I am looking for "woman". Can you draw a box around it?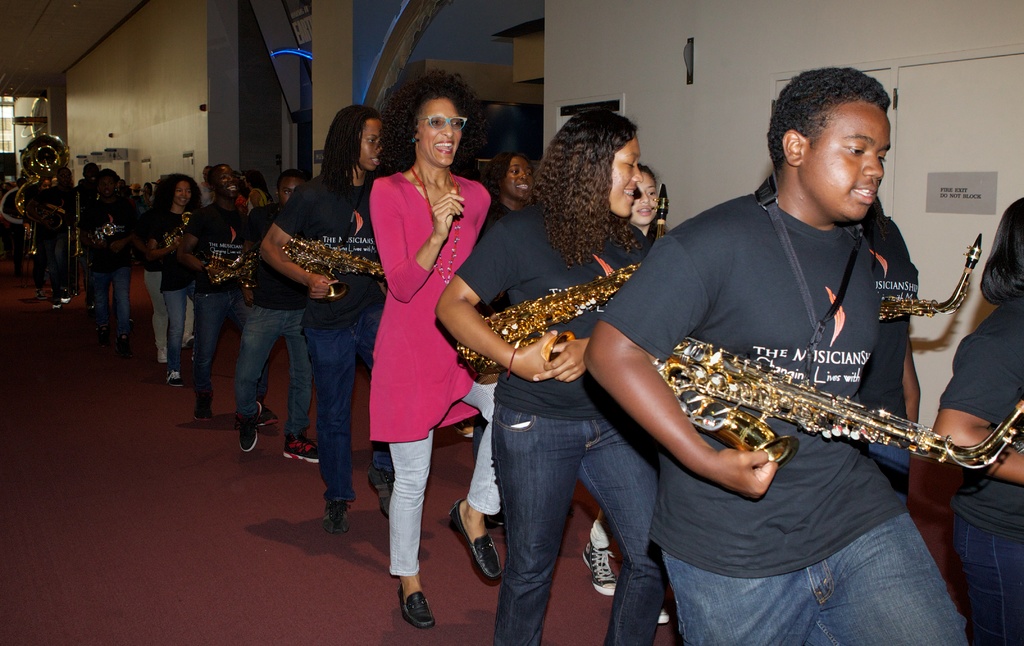
Sure, the bounding box is box=[351, 76, 486, 601].
